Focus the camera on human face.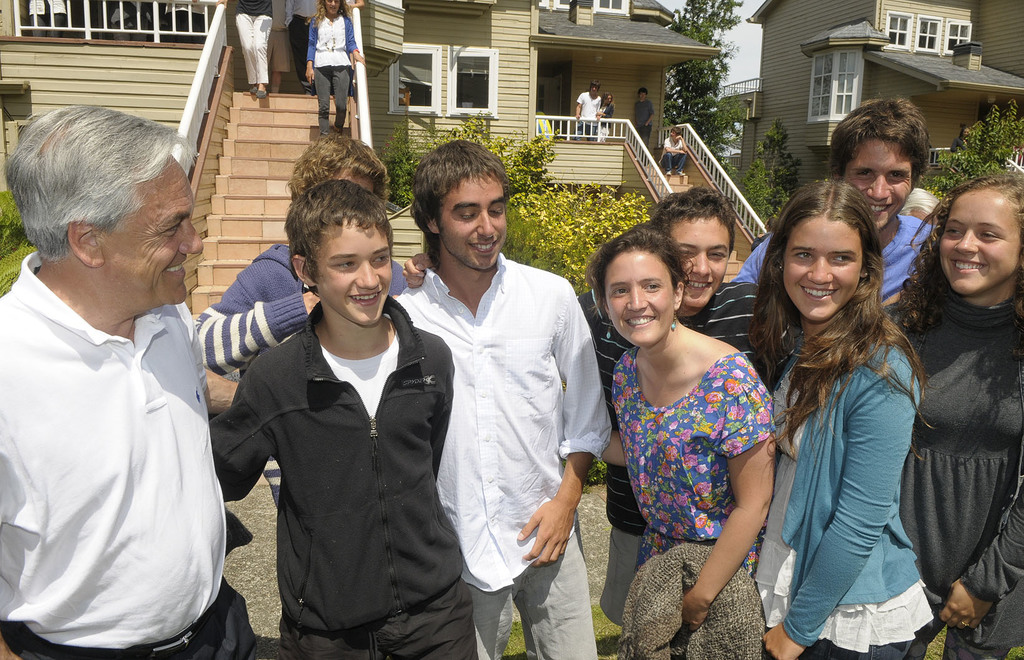
Focus region: detection(102, 152, 202, 313).
